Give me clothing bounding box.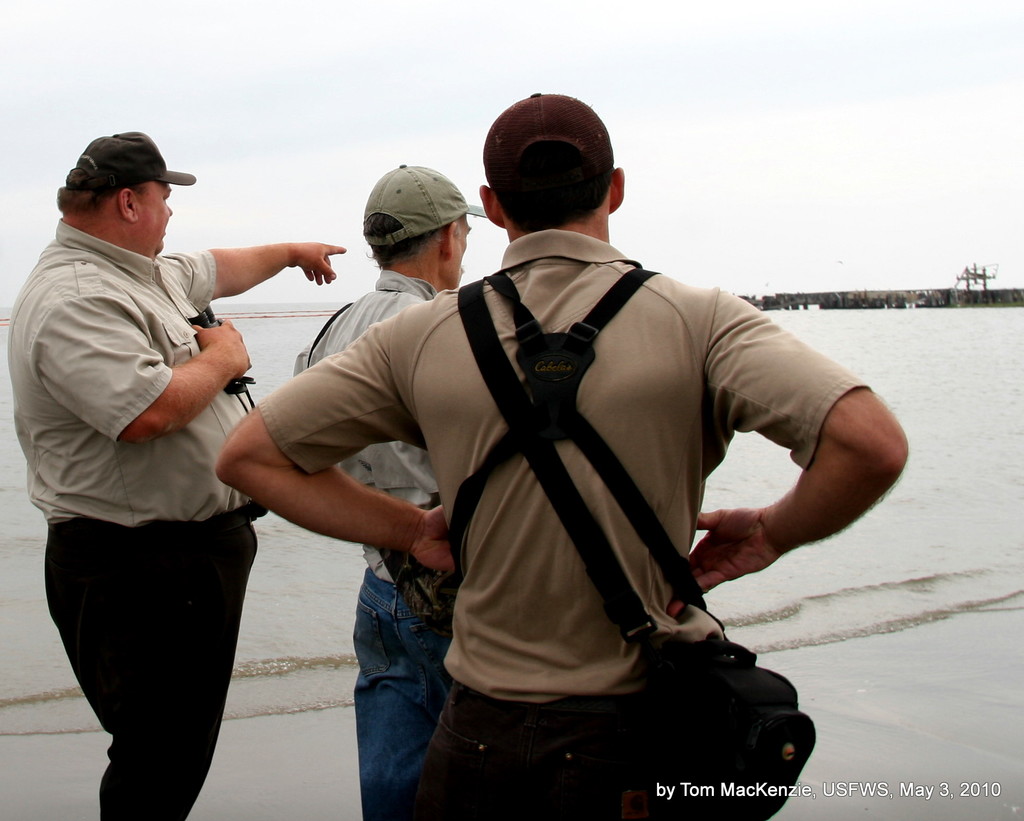
x1=279, y1=178, x2=866, y2=767.
